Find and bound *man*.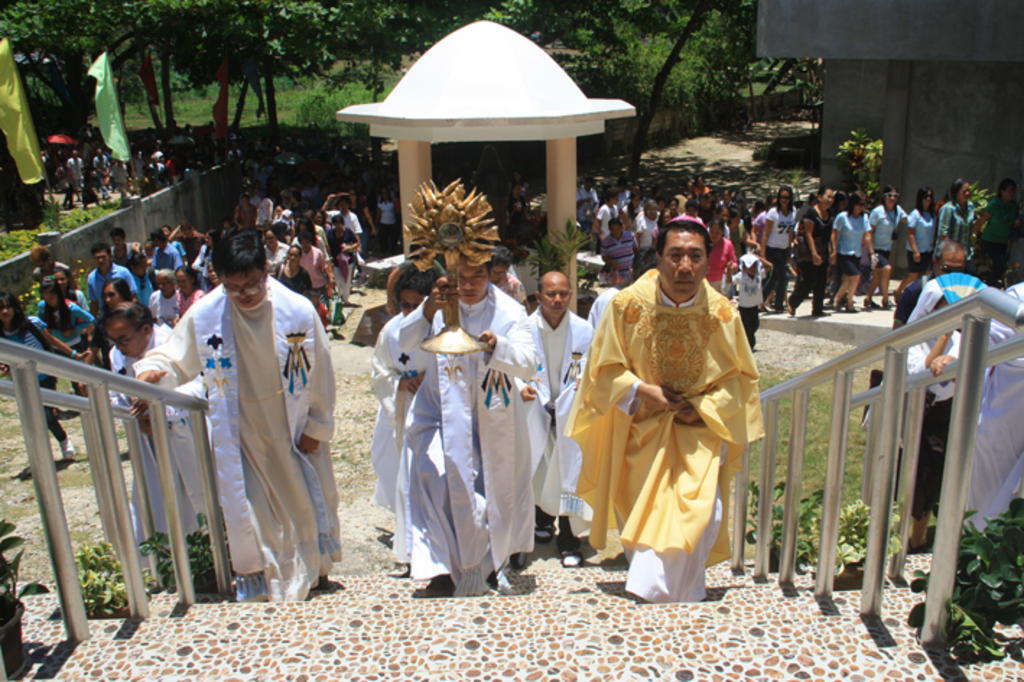
Bound: rect(596, 215, 638, 289).
